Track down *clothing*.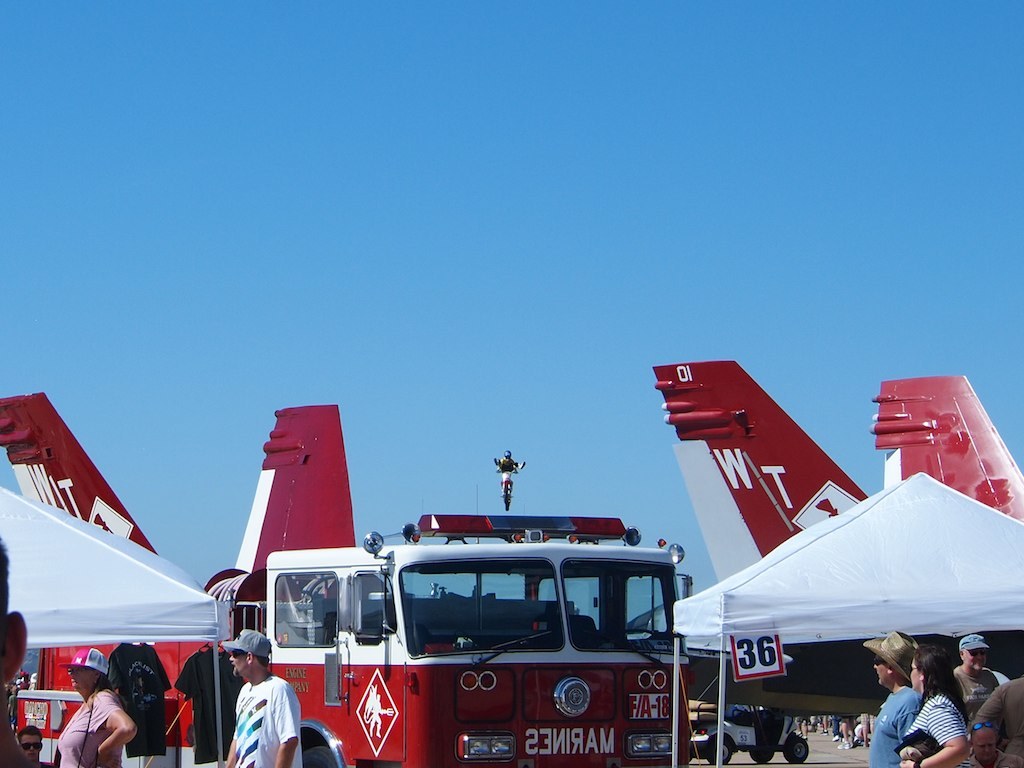
Tracked to detection(834, 719, 835, 739).
